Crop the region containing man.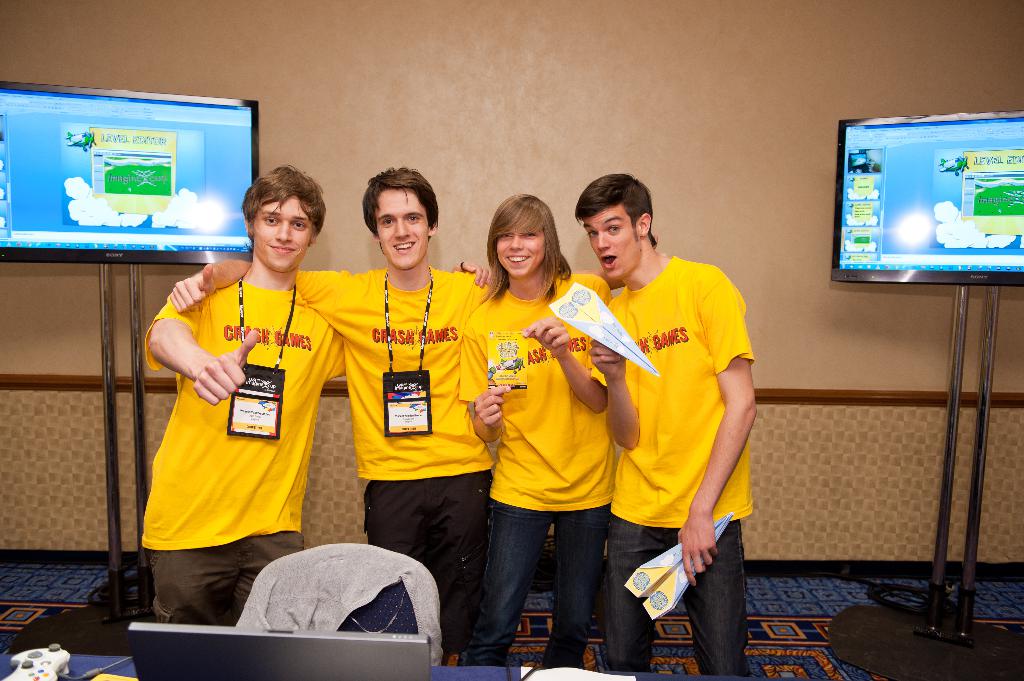
Crop region: locate(138, 158, 499, 625).
